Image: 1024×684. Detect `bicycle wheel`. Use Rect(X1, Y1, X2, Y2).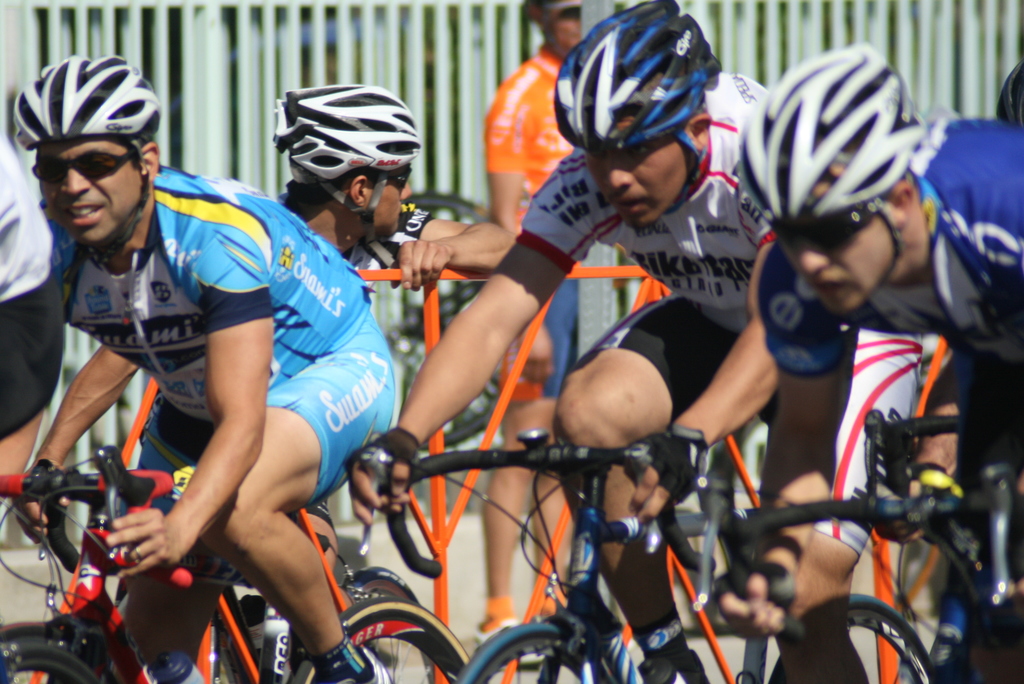
Rect(10, 627, 124, 683).
